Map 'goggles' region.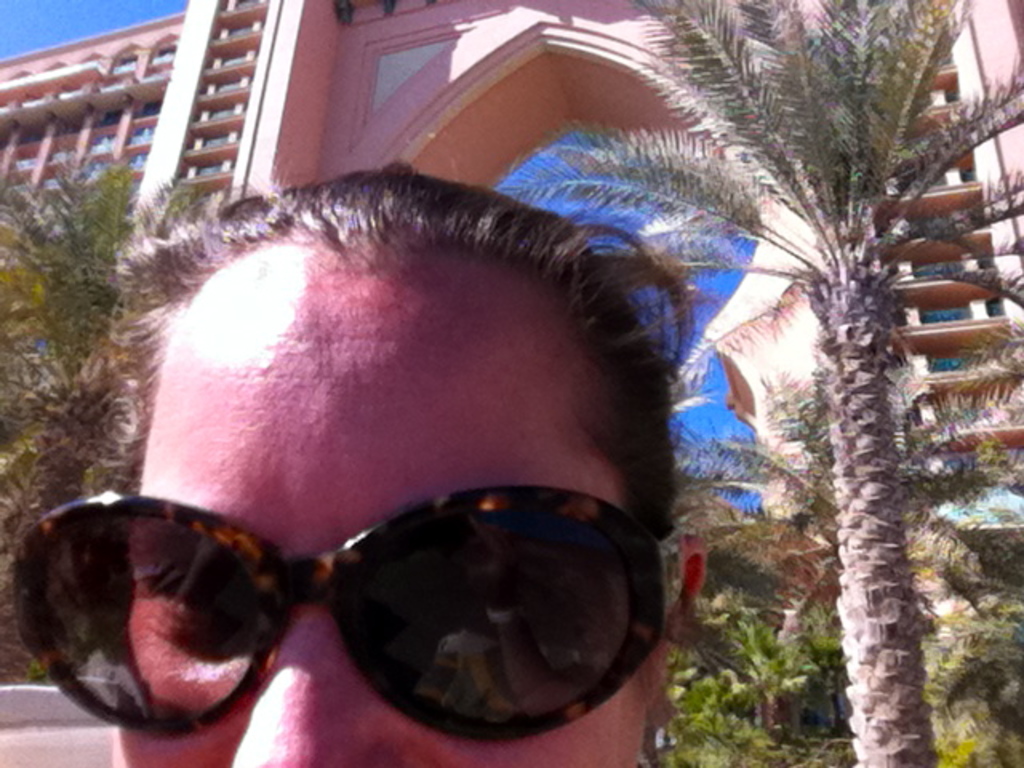
Mapped to [left=0, top=456, right=702, bottom=728].
